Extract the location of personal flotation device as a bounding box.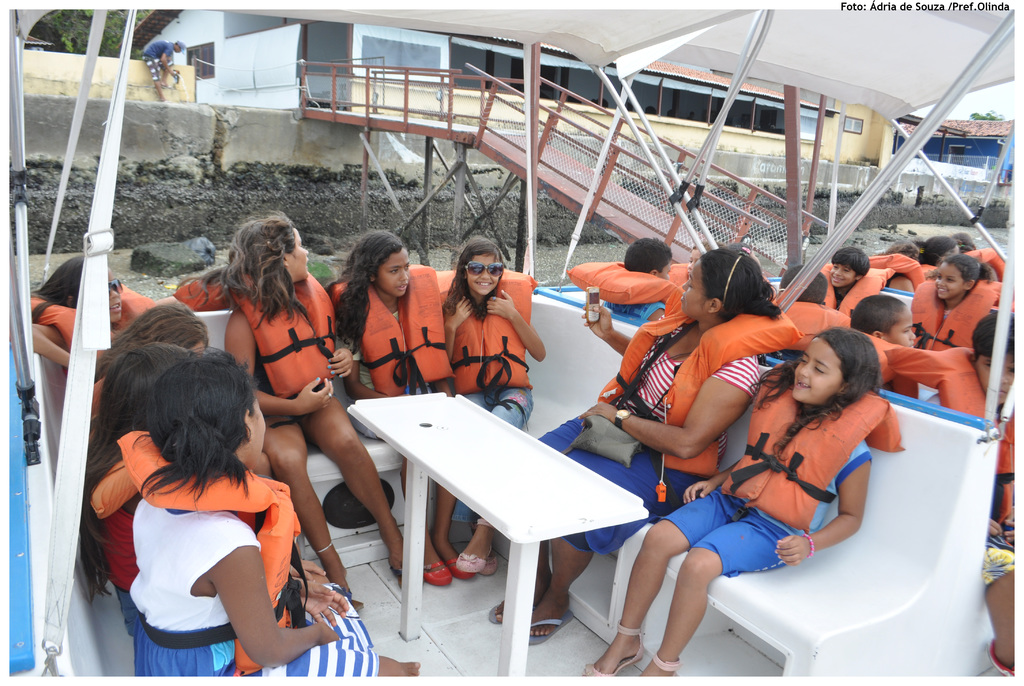
(714,346,911,537).
